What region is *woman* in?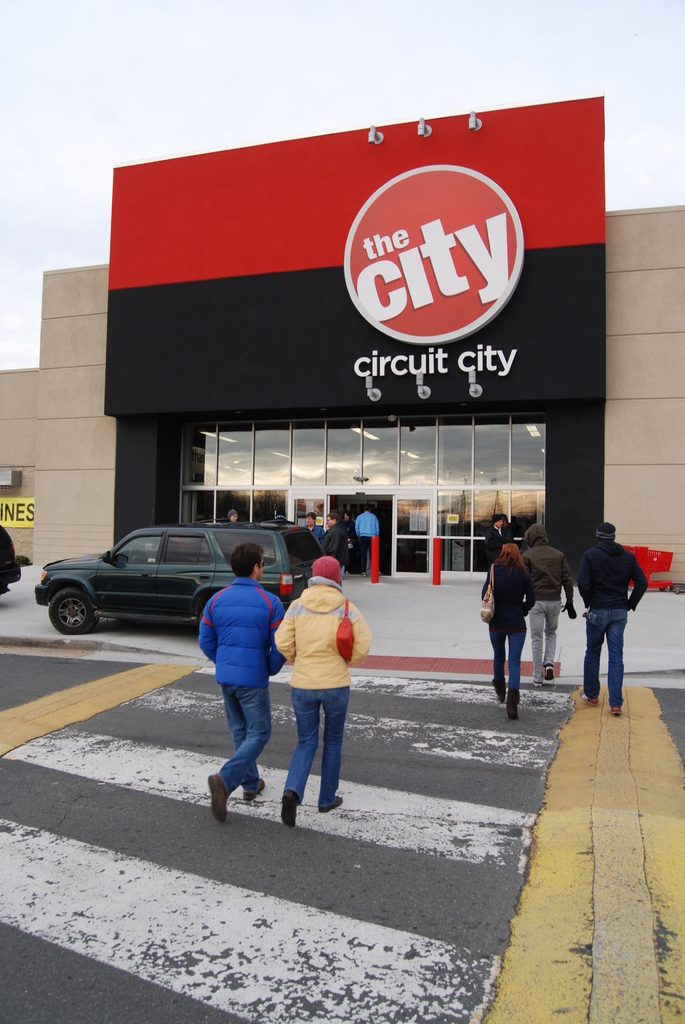
<bbox>270, 554, 347, 828</bbox>.
